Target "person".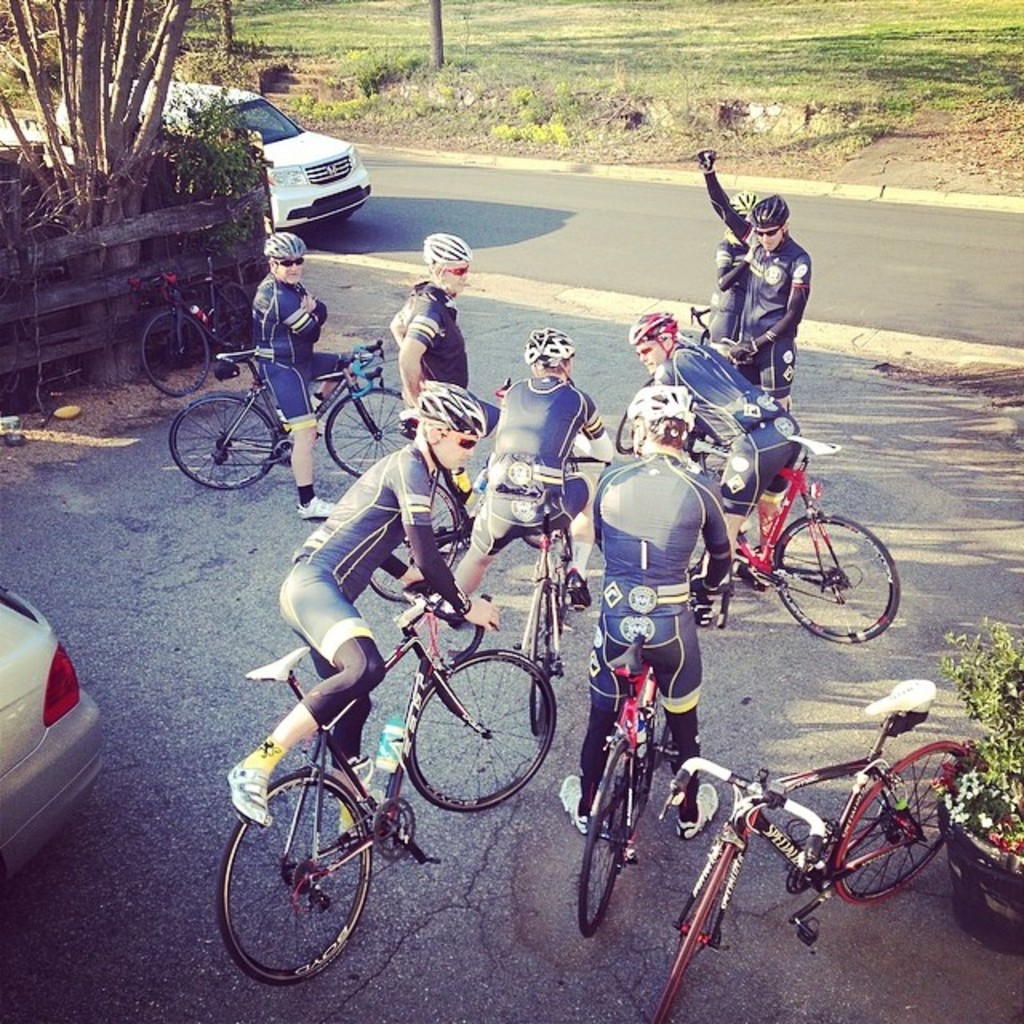
Target region: 246,229,370,517.
